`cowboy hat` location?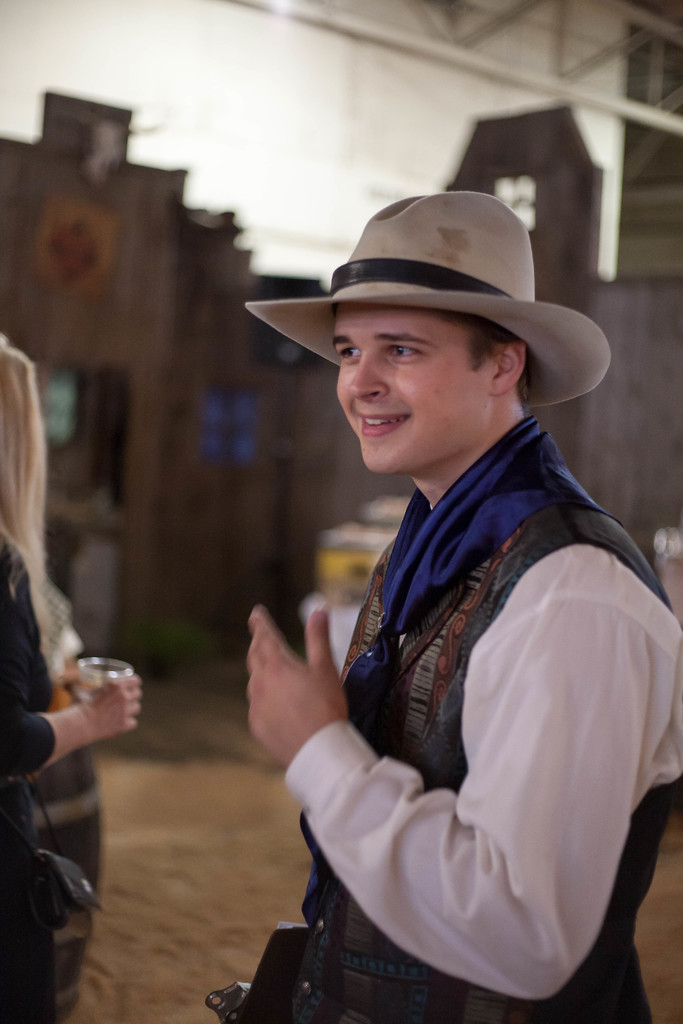
(261, 182, 607, 429)
